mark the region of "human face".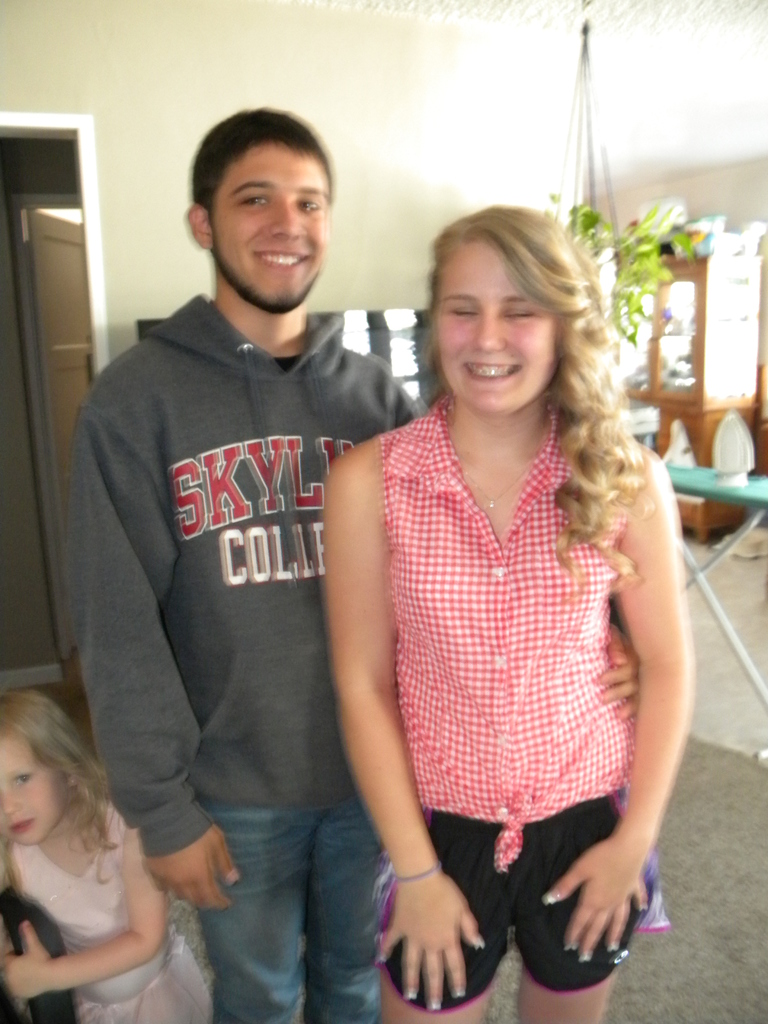
Region: select_region(0, 734, 76, 841).
